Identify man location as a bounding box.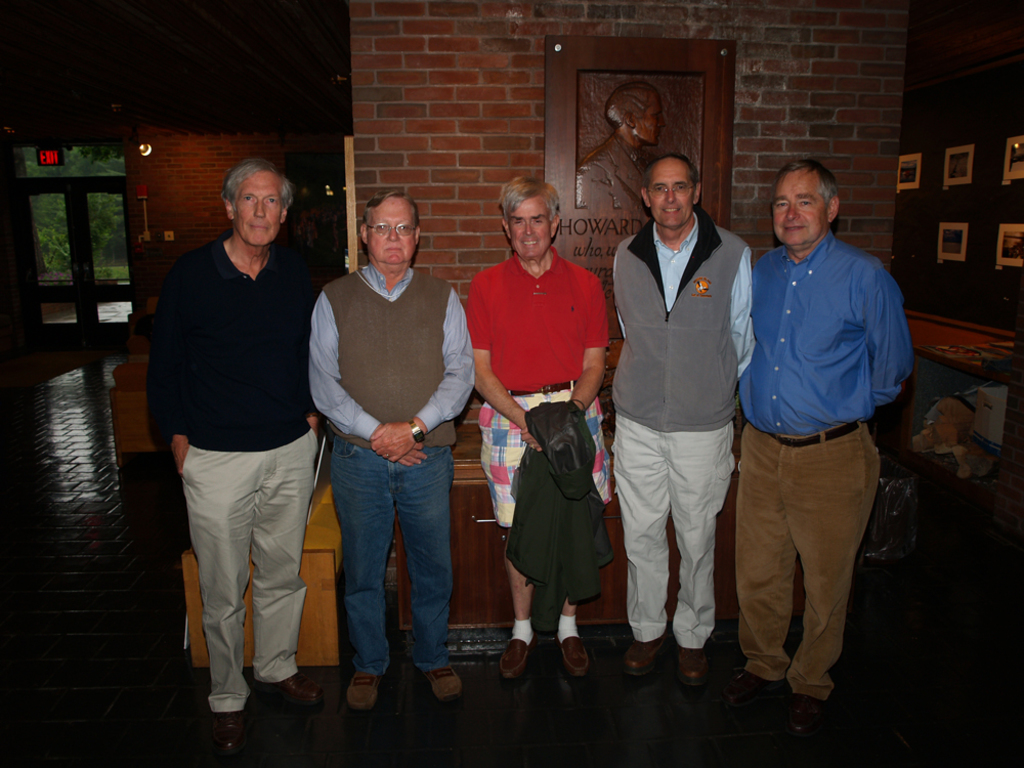
608/156/754/685.
